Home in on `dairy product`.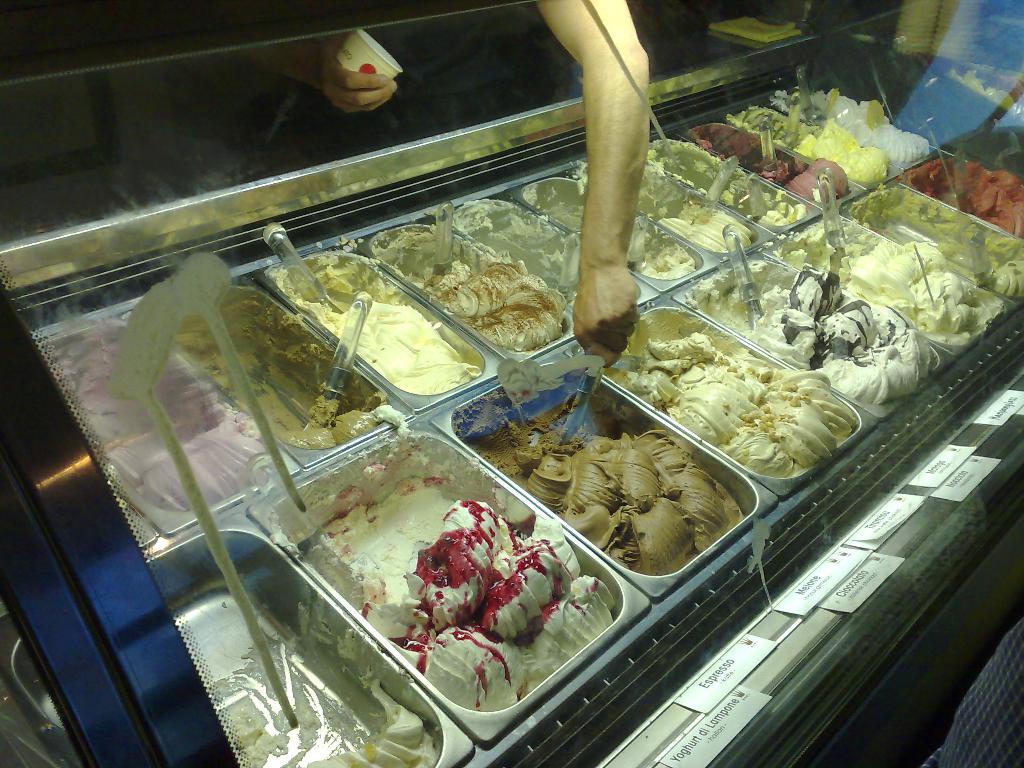
Homed in at {"left": 499, "top": 209, "right": 596, "bottom": 305}.
